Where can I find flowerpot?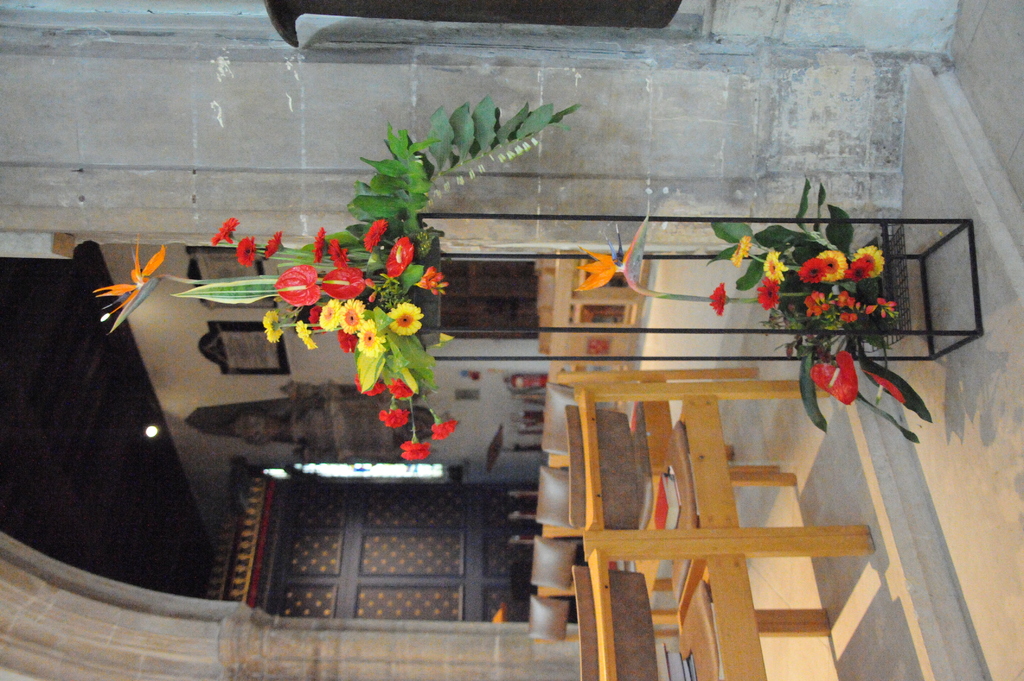
You can find it at 391 230 444 335.
